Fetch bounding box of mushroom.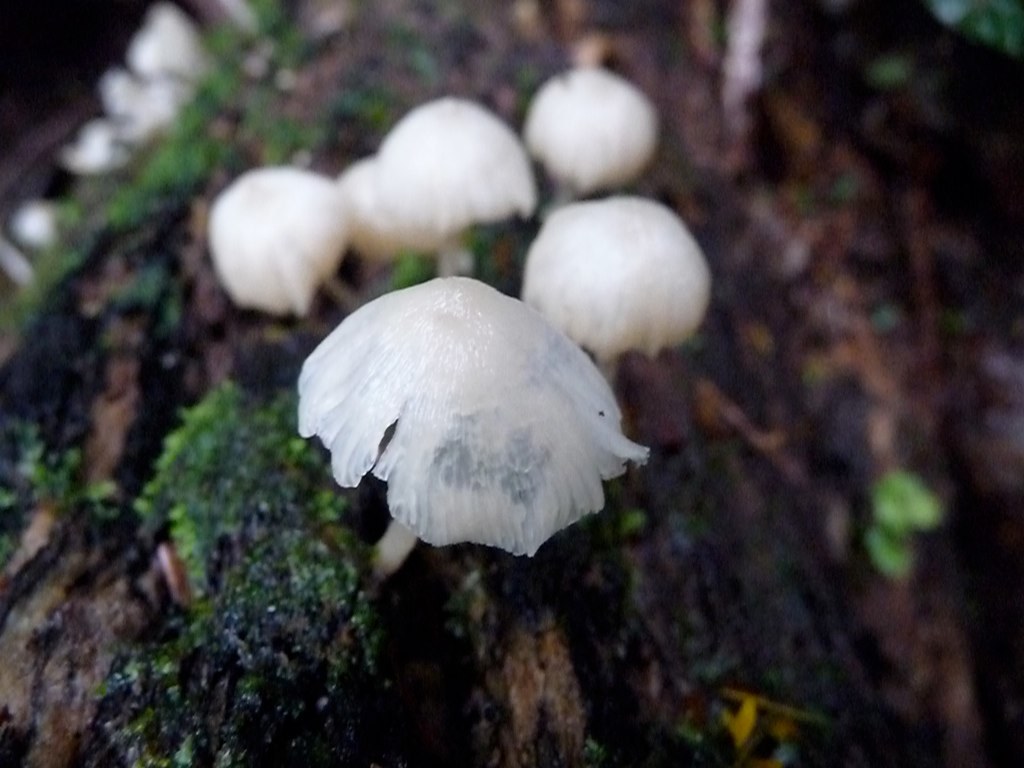
Bbox: 521/192/713/392.
